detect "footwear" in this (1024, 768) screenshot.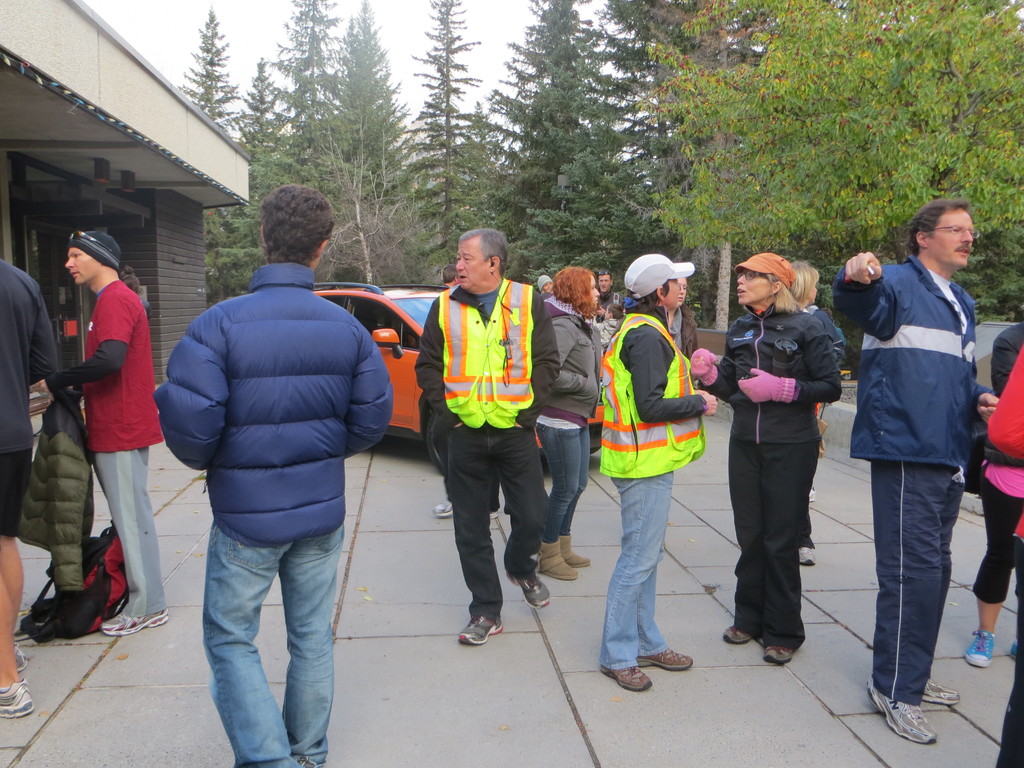
Detection: [x1=16, y1=643, x2=28, y2=673].
